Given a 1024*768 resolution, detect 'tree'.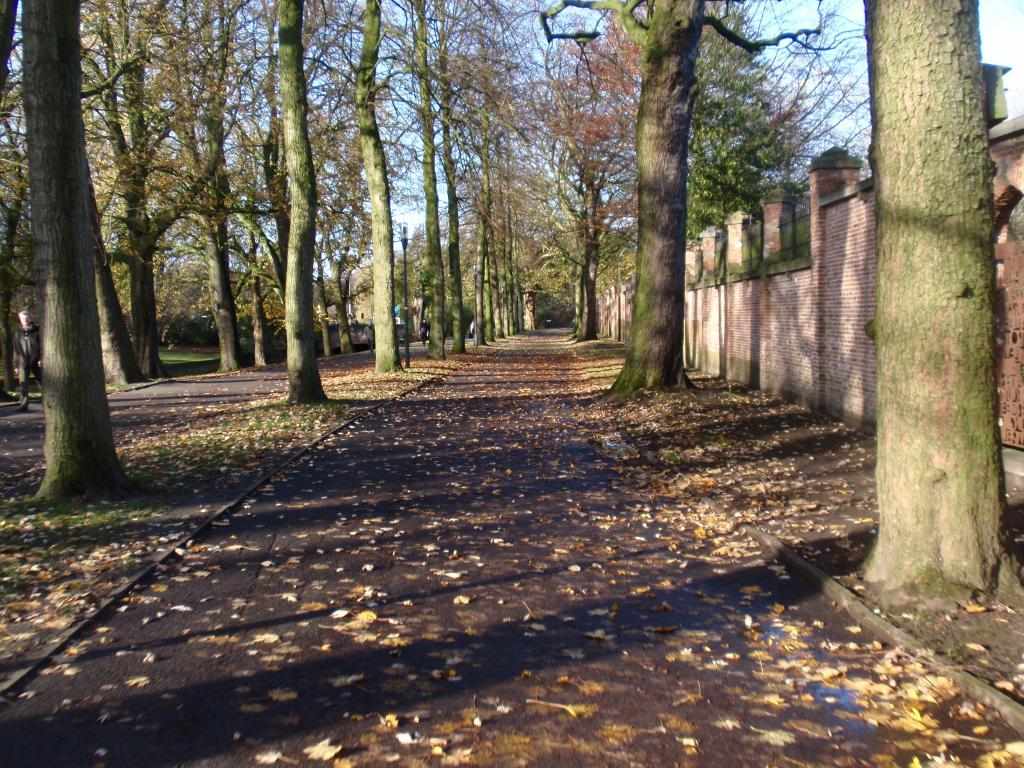
15,0,146,502.
